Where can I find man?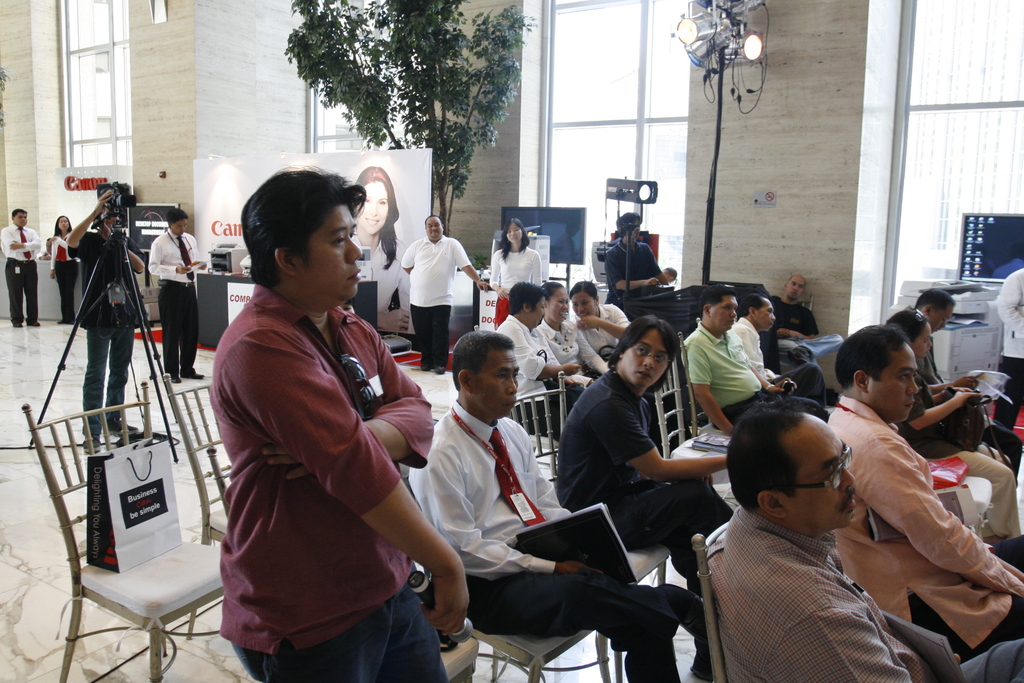
You can find it at {"left": 155, "top": 206, "right": 215, "bottom": 384}.
